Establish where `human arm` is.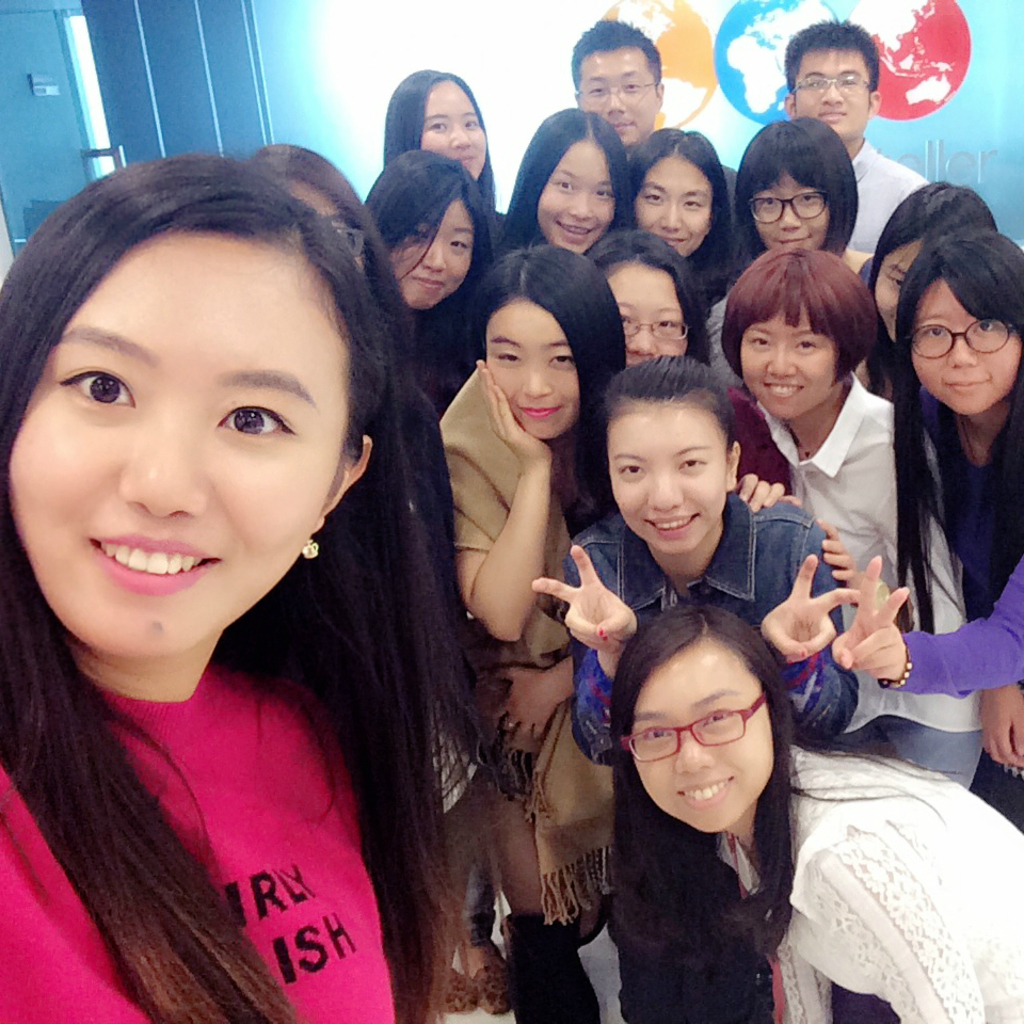
Established at <region>531, 538, 643, 772</region>.
